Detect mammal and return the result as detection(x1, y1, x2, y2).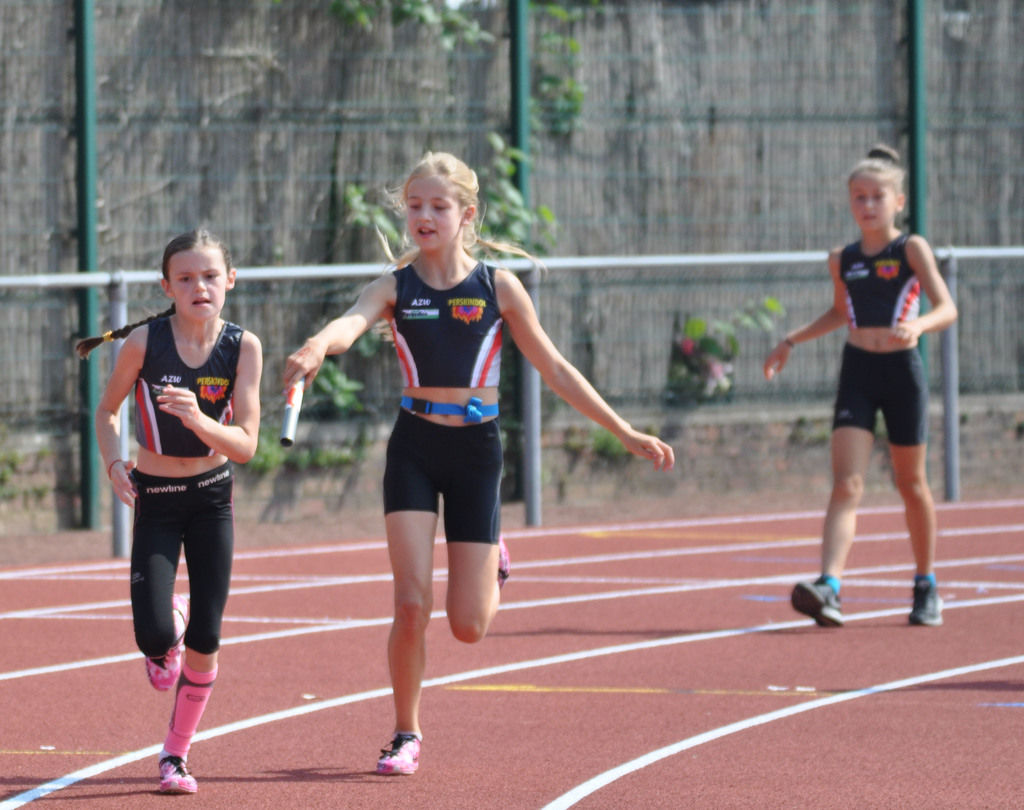
detection(766, 142, 961, 635).
